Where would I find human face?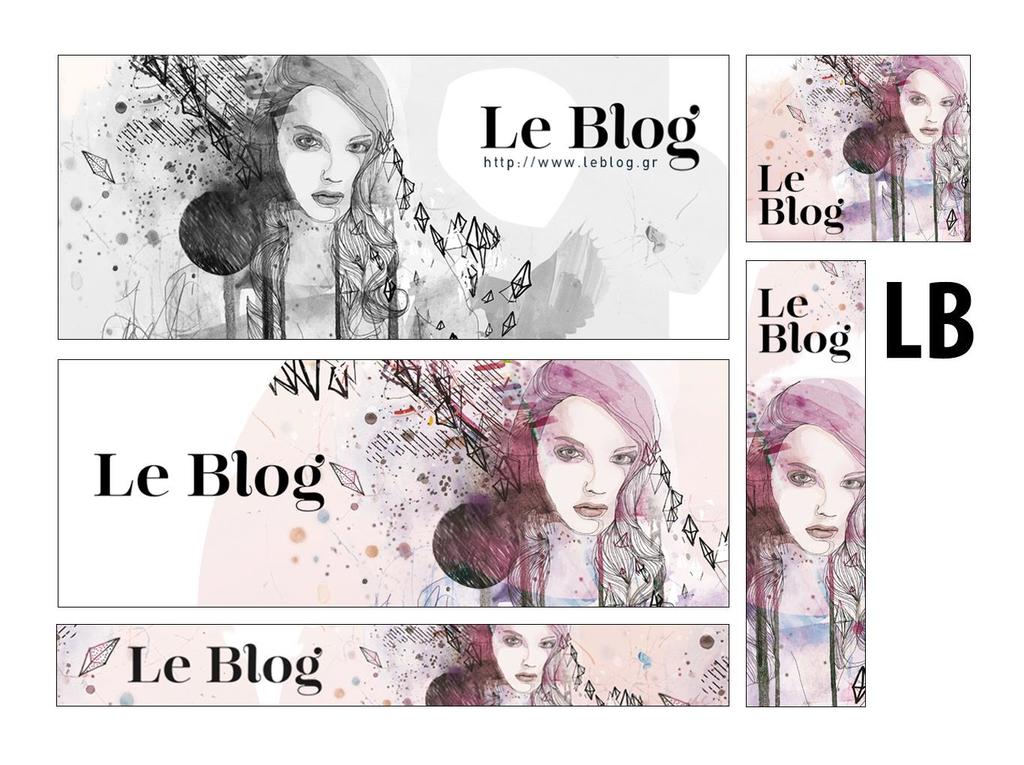
At bbox=(490, 624, 568, 690).
